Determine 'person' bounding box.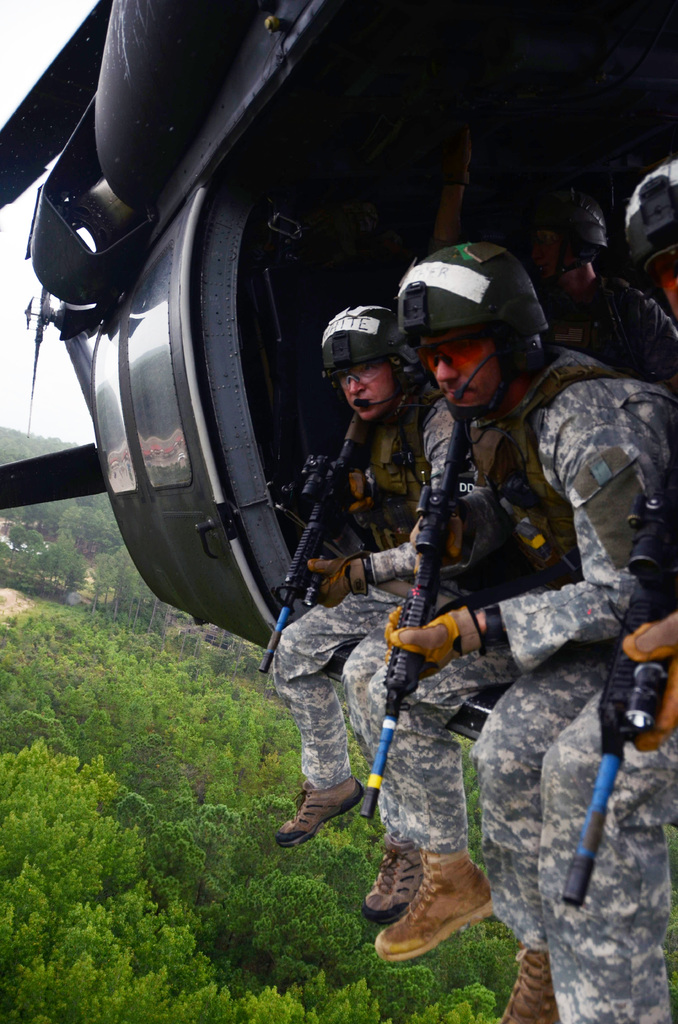
Determined: [264, 302, 498, 925].
